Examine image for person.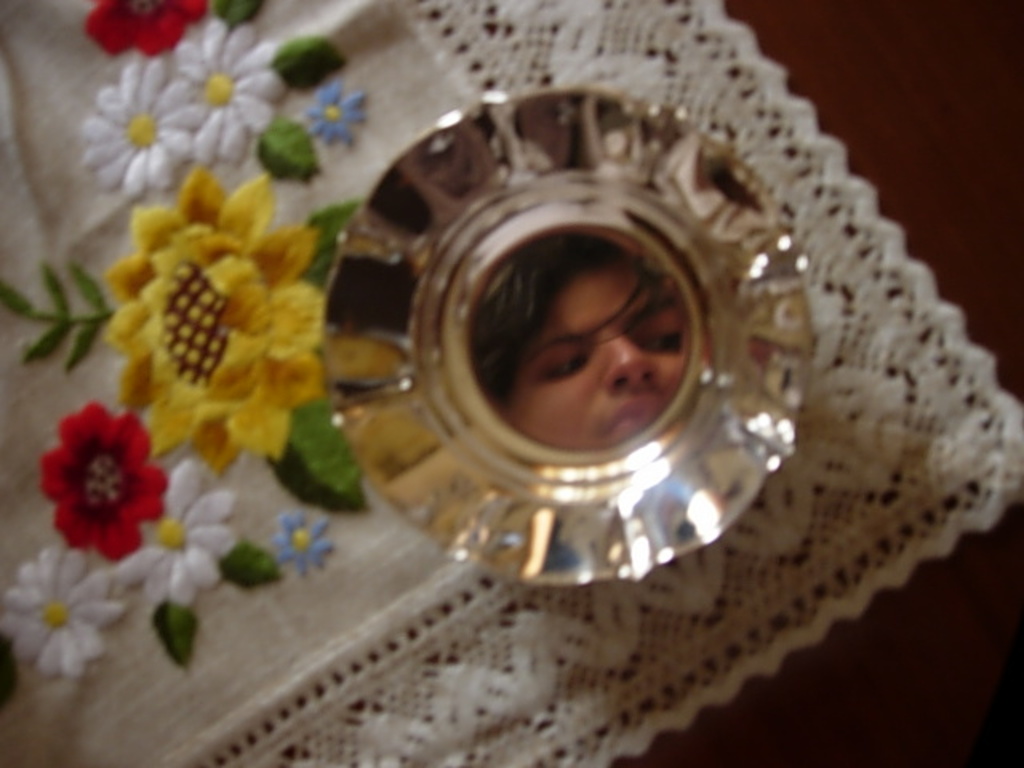
Examination result: (472, 229, 699, 456).
